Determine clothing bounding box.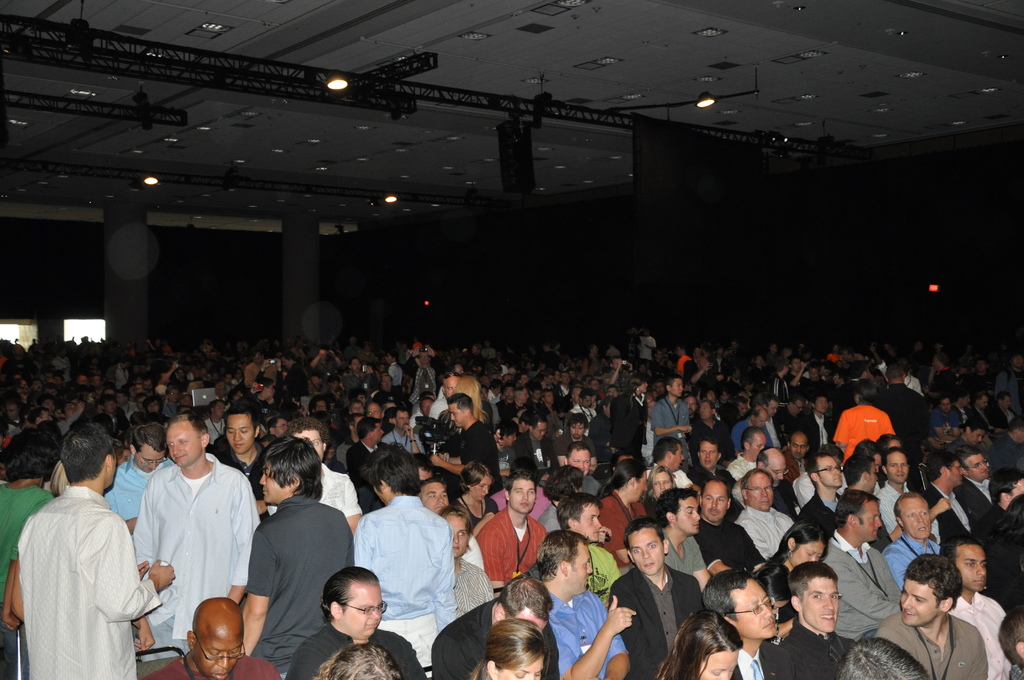
Determined: 44,478,58,499.
